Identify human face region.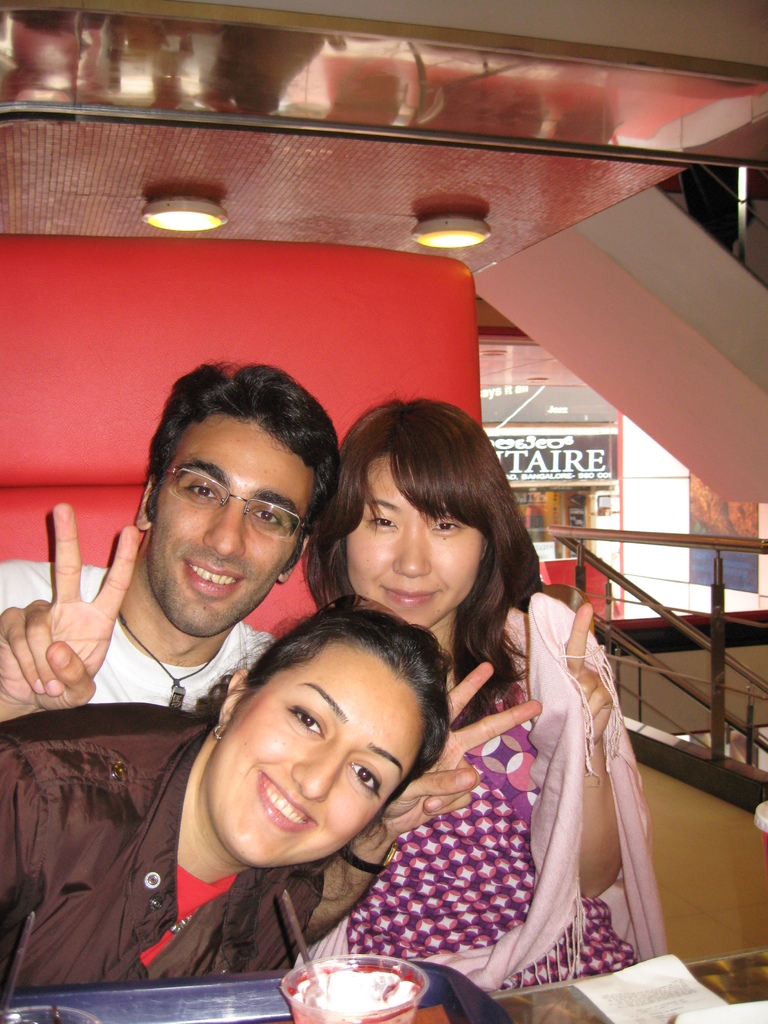
Region: (349, 456, 479, 634).
